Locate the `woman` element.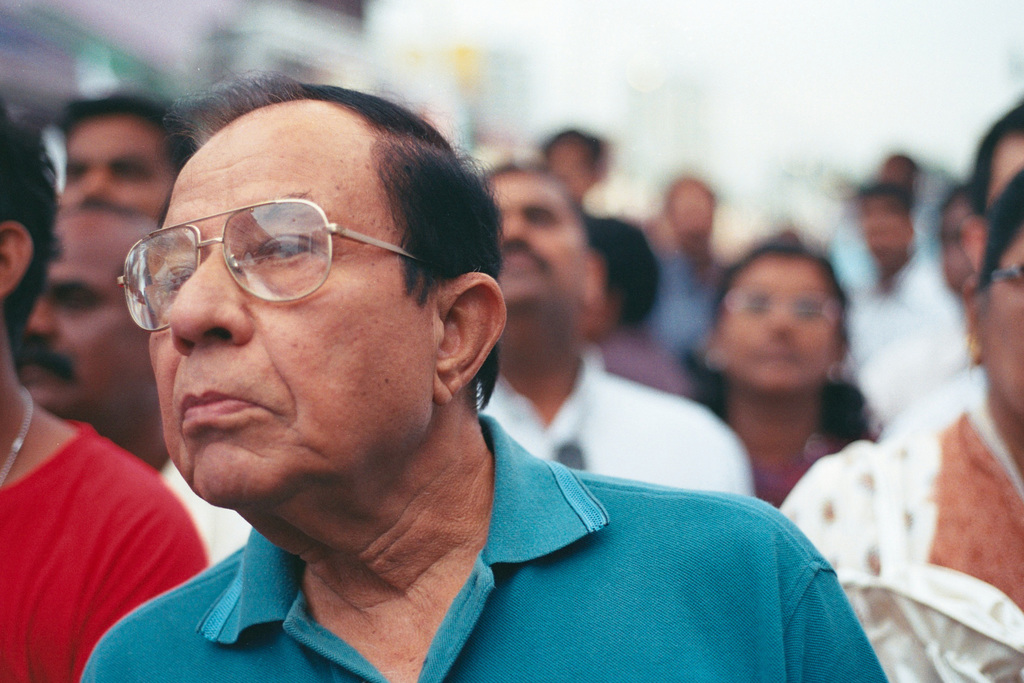
Element bbox: box(688, 246, 881, 510).
